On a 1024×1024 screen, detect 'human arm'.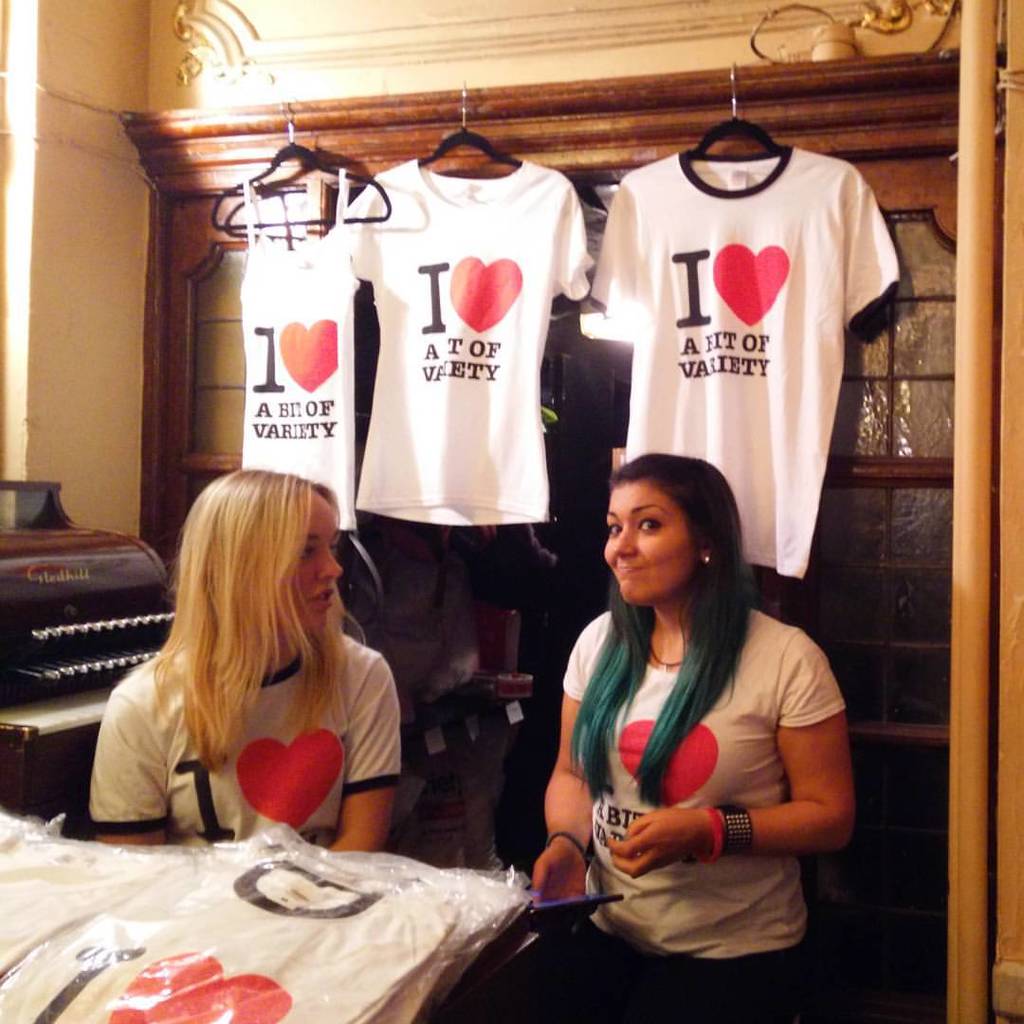
left=300, top=643, right=422, bottom=859.
